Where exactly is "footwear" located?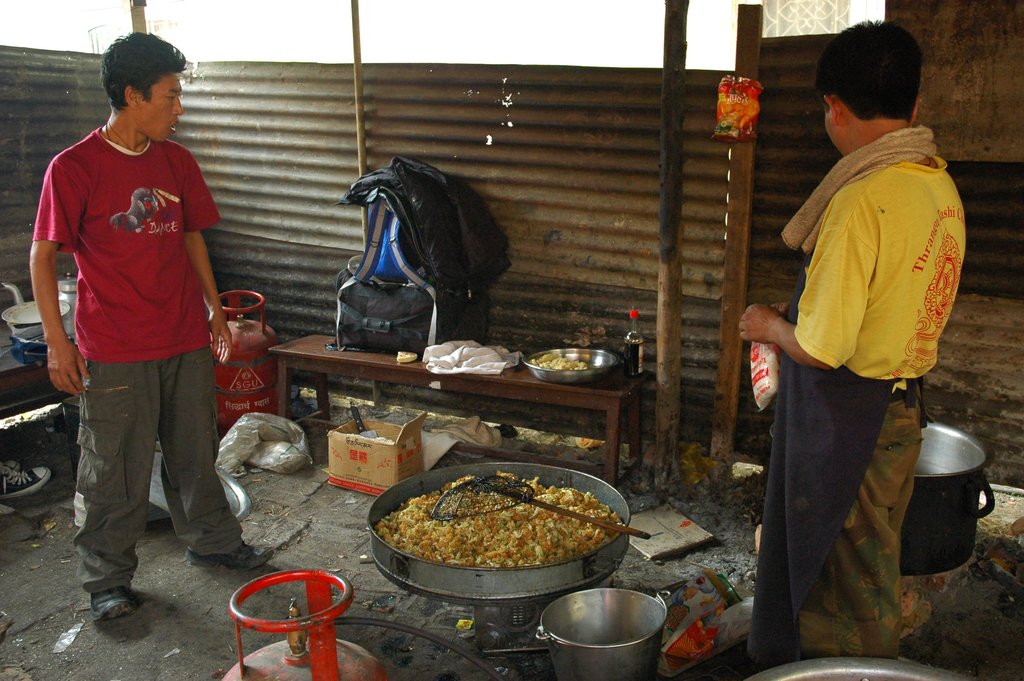
Its bounding box is {"left": 93, "top": 578, "right": 138, "bottom": 623}.
